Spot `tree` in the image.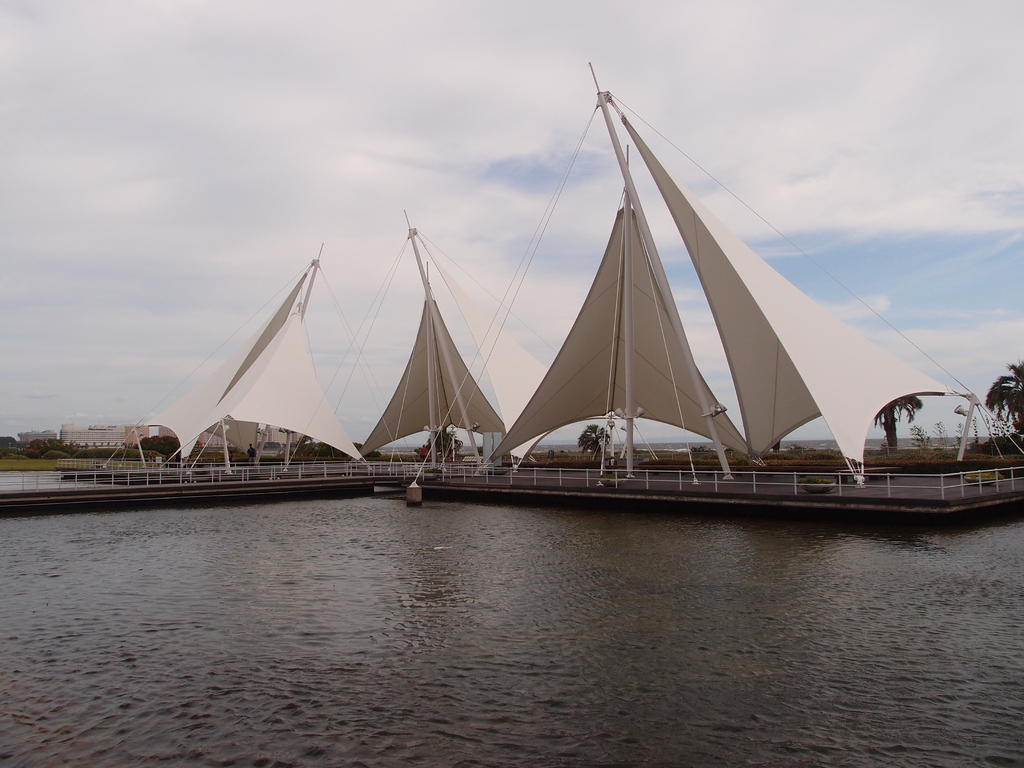
`tree` found at [left=46, top=444, right=96, bottom=465].
